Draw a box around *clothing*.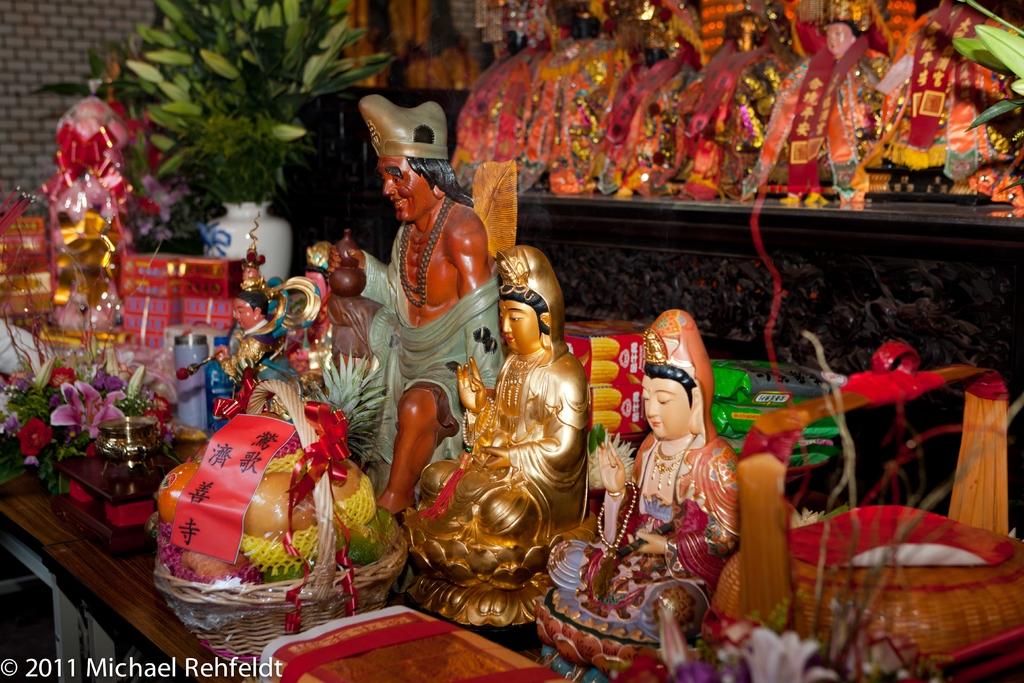
(522,37,620,173).
